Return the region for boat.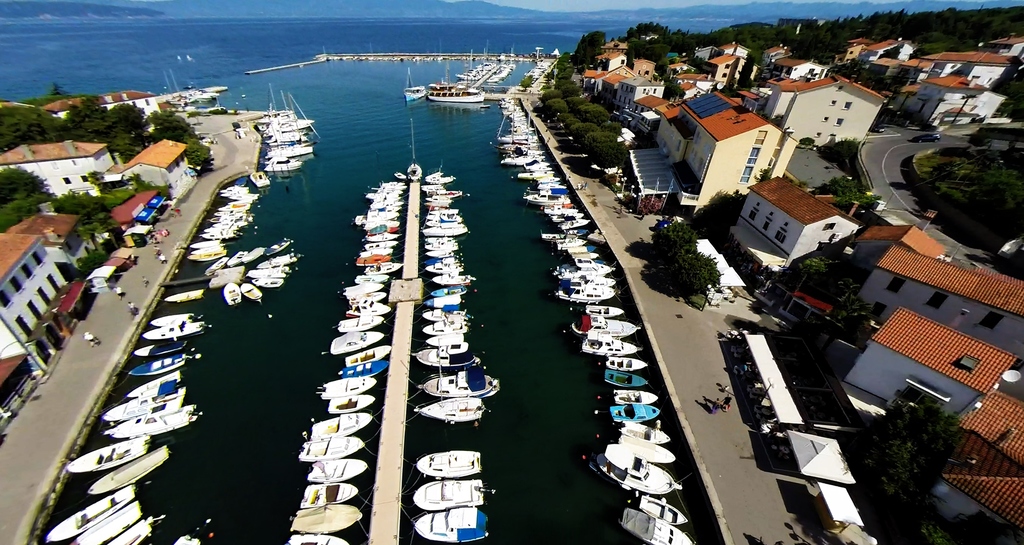
x1=250 y1=170 x2=269 y2=189.
